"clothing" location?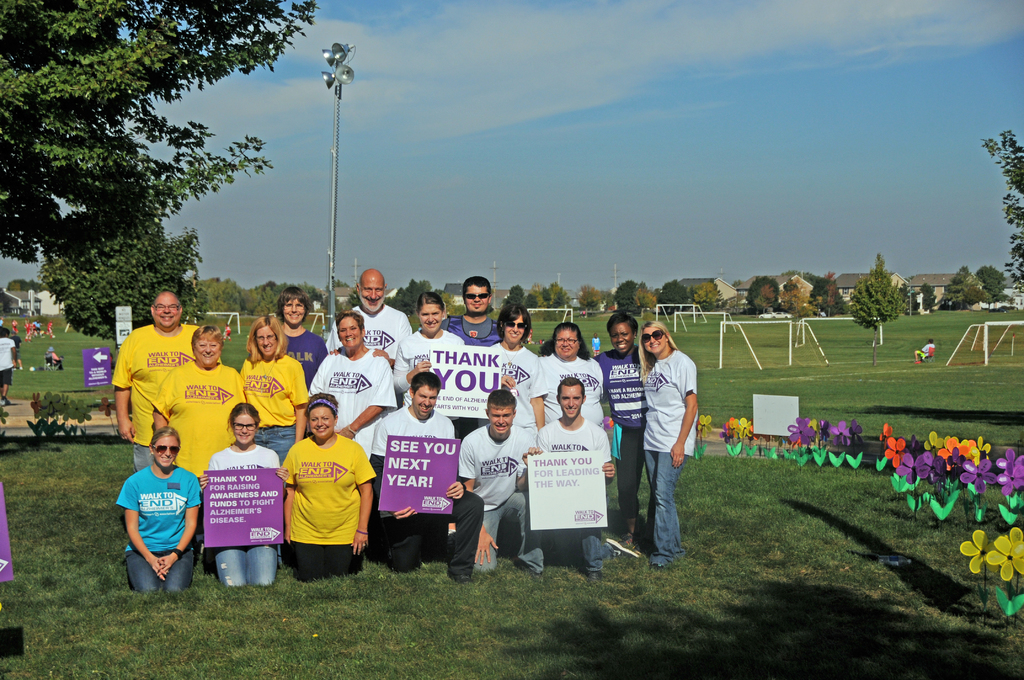
x1=284 y1=326 x2=330 y2=361
